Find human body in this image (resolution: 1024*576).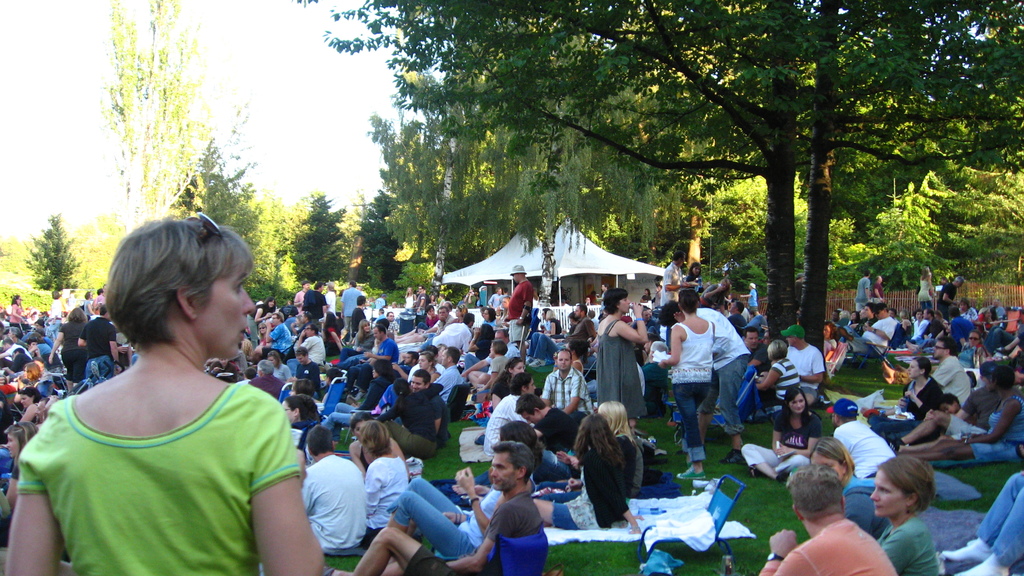
box(946, 476, 1023, 575).
